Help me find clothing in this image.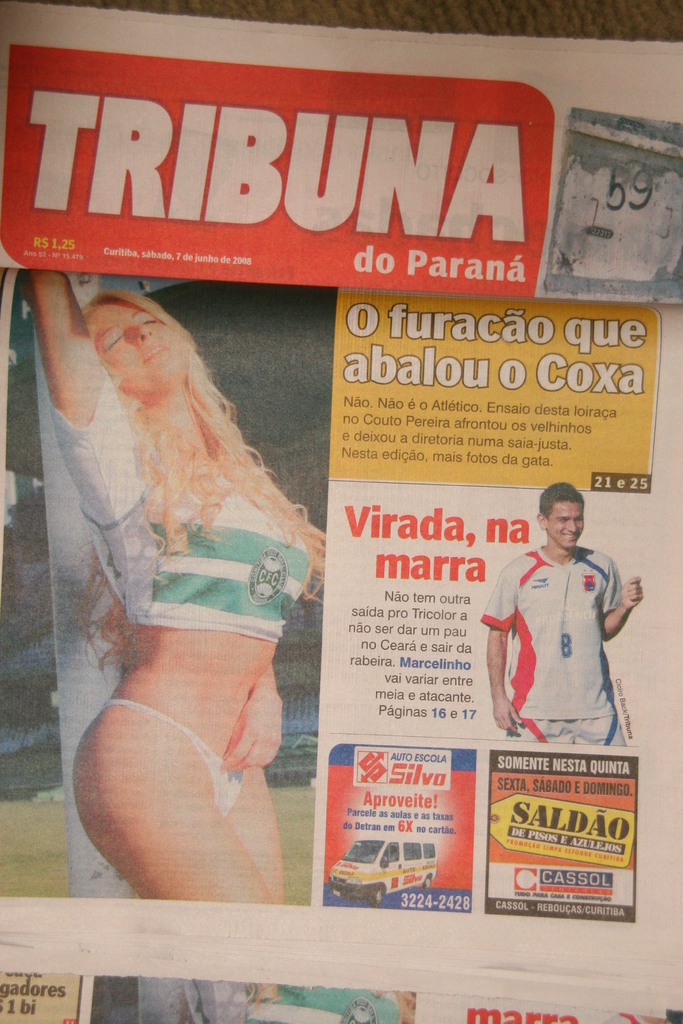
Found it: 494:532:627:748.
